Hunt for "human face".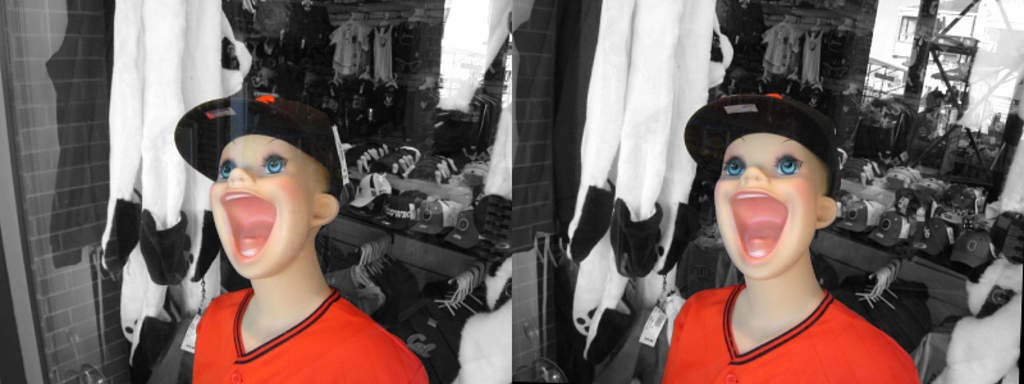
Hunted down at 209:136:326:282.
